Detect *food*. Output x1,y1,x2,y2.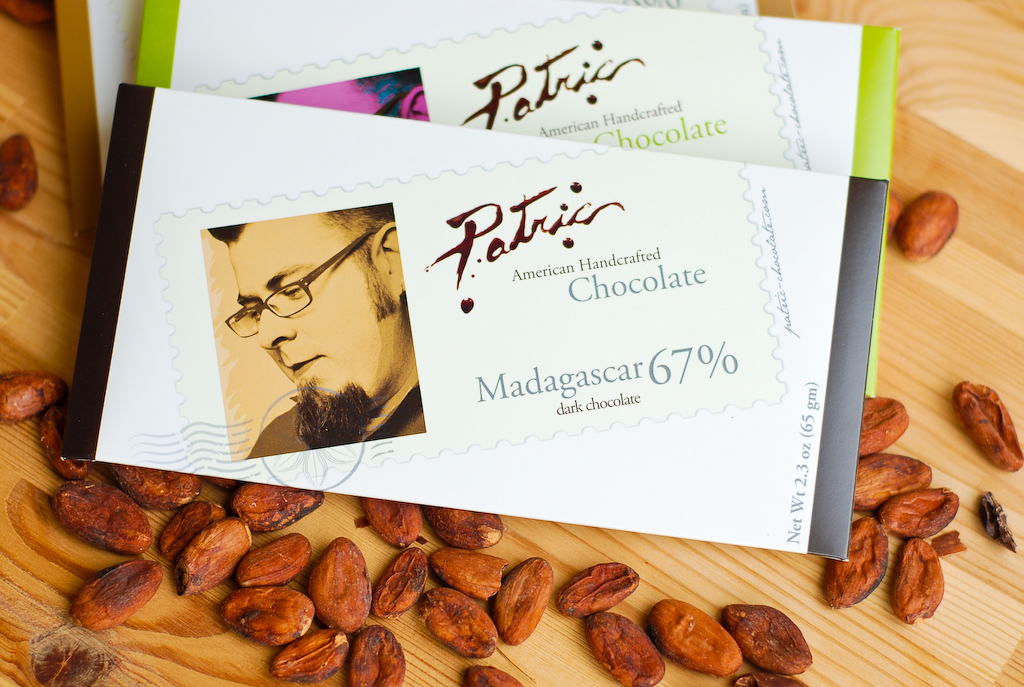
853,394,912,461.
